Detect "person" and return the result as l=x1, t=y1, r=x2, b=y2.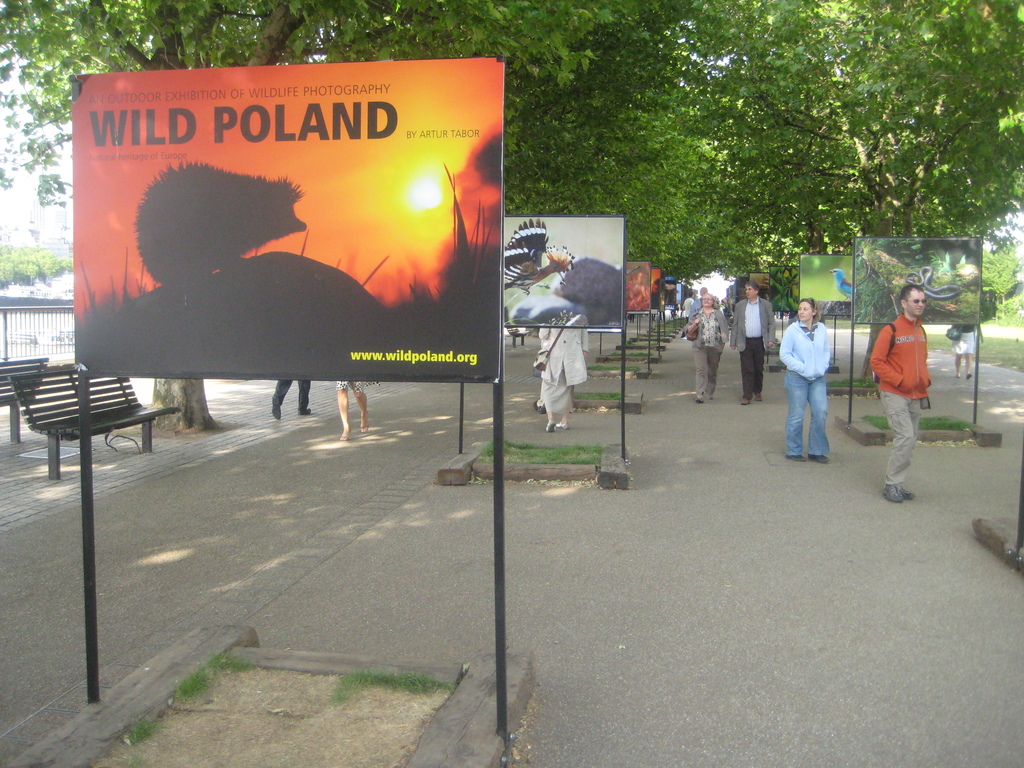
l=684, t=288, r=694, b=319.
